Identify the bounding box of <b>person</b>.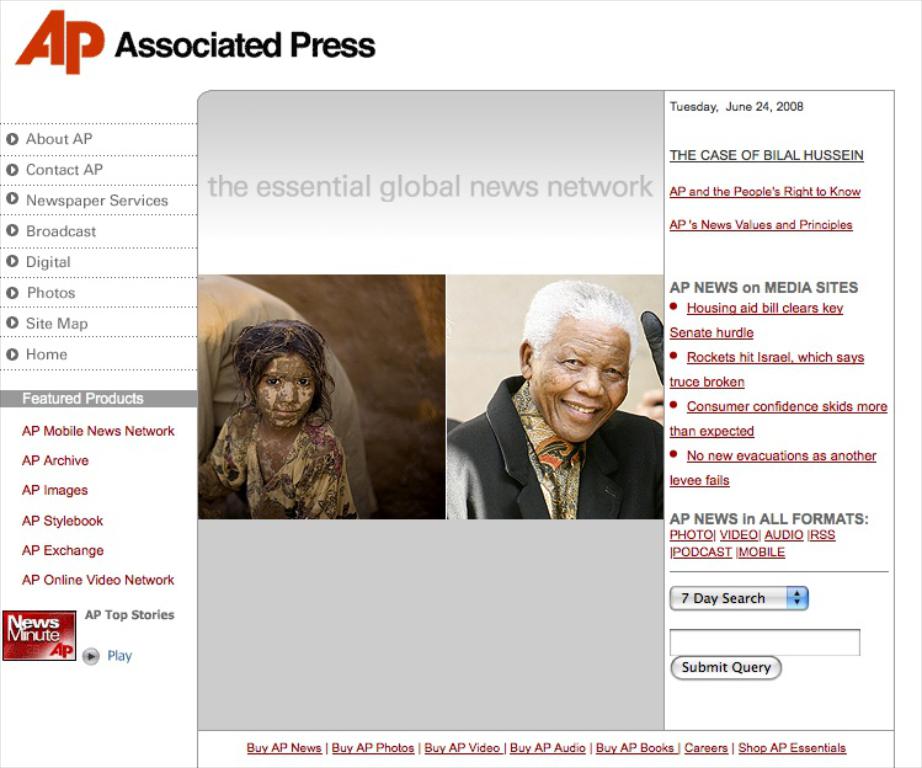
(194,320,347,521).
